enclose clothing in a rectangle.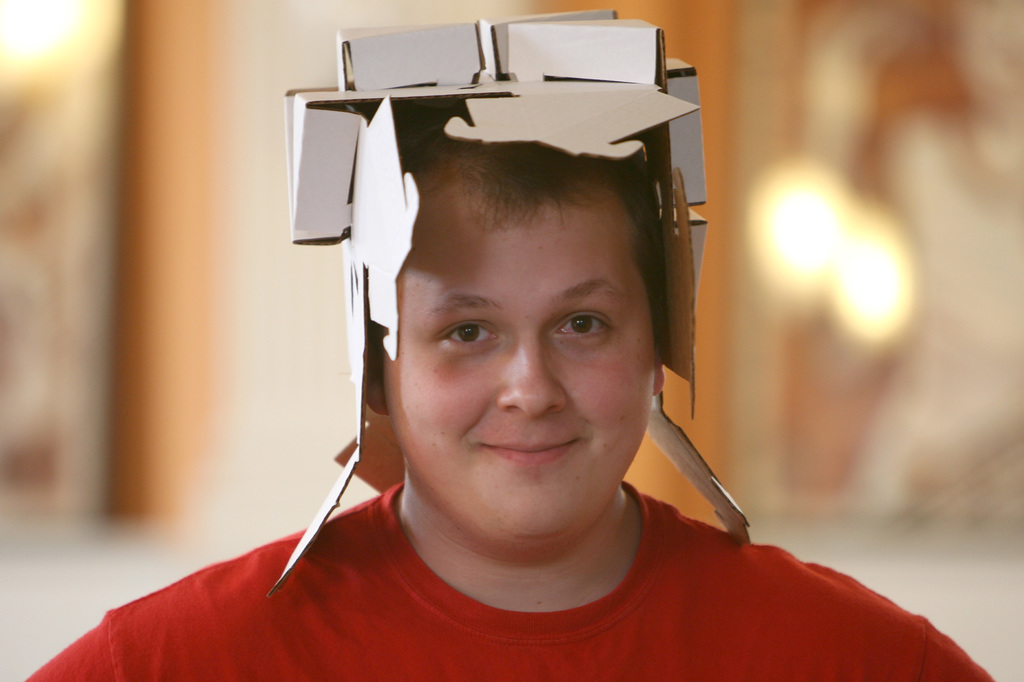
rect(20, 484, 999, 681).
